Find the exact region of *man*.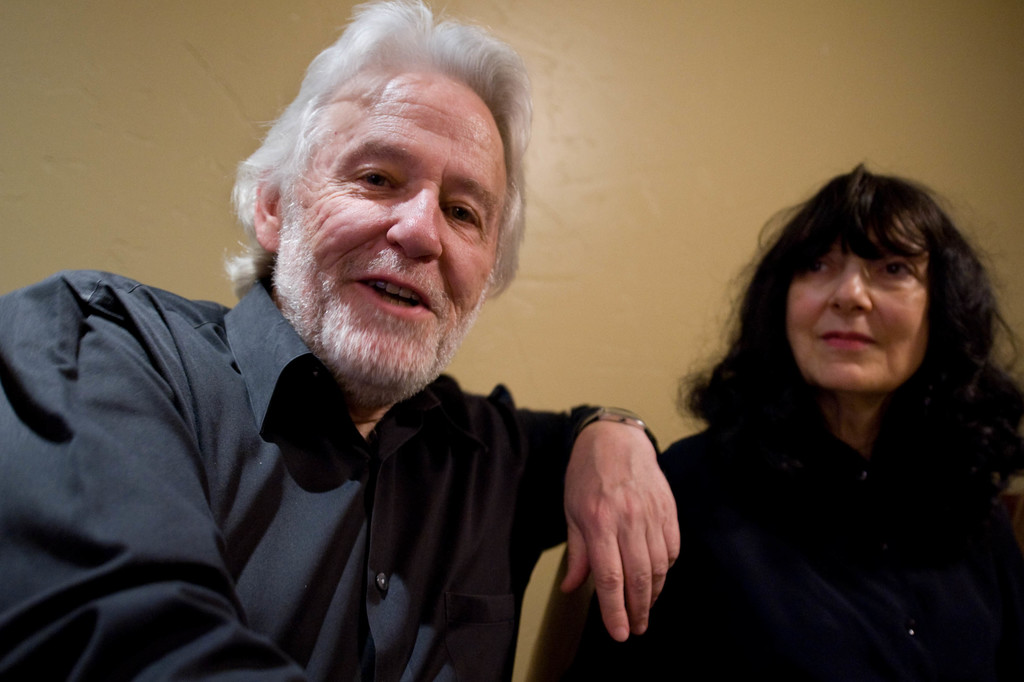
Exact region: (24, 52, 694, 670).
